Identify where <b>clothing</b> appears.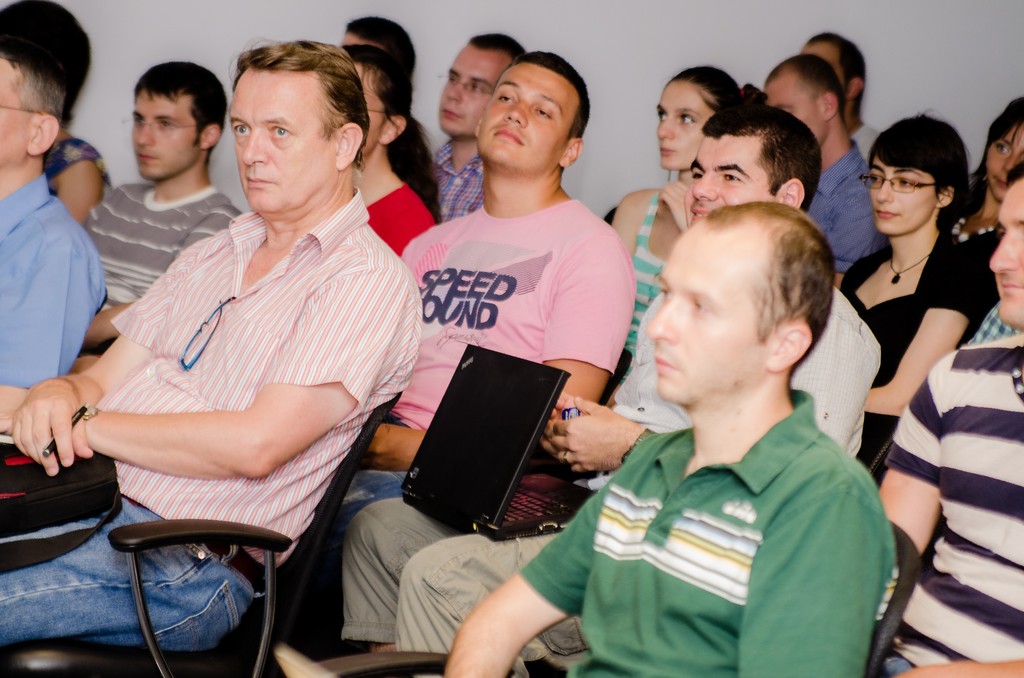
Appears at select_region(883, 329, 1023, 677).
